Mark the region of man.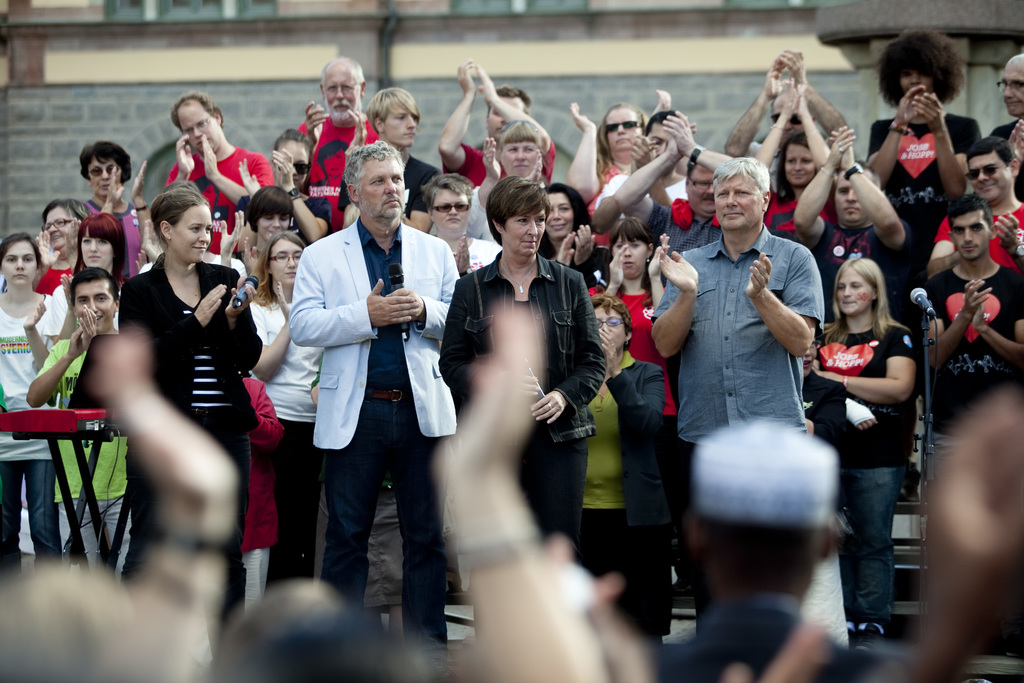
Region: box(862, 24, 983, 286).
